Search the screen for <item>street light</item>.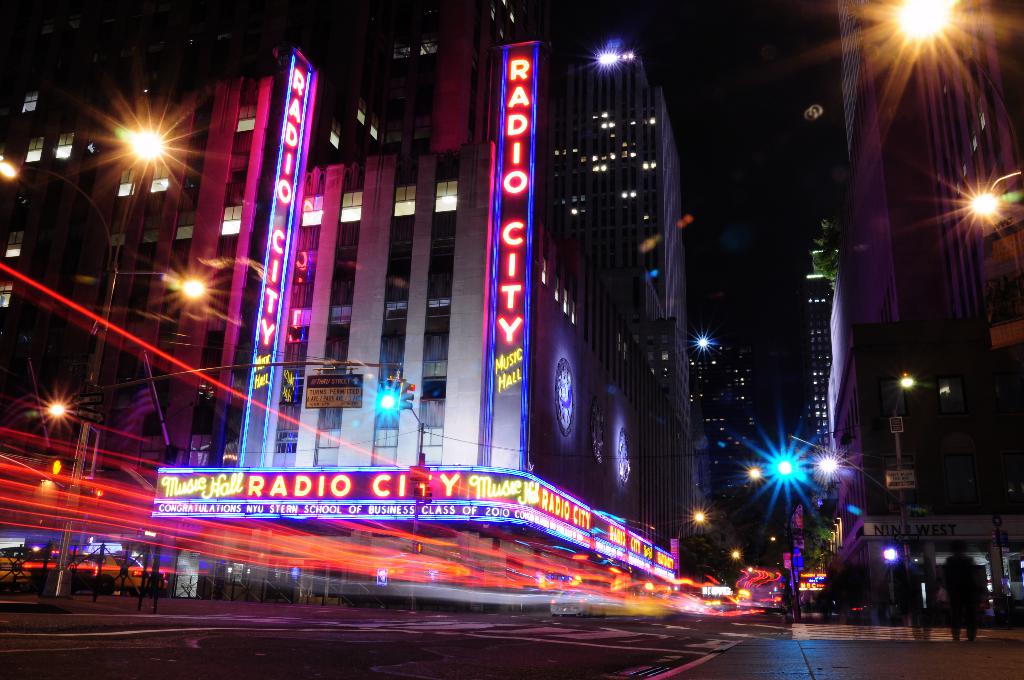
Found at {"left": 0, "top": 158, "right": 98, "bottom": 414}.
